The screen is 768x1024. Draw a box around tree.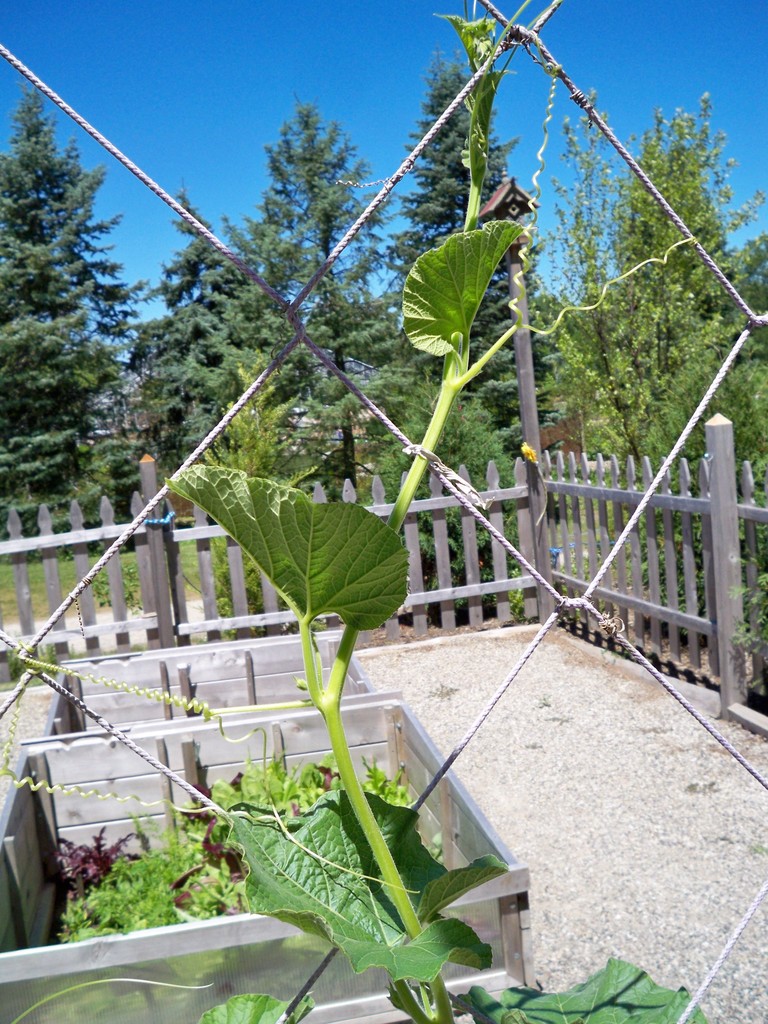
(388,43,577,481).
